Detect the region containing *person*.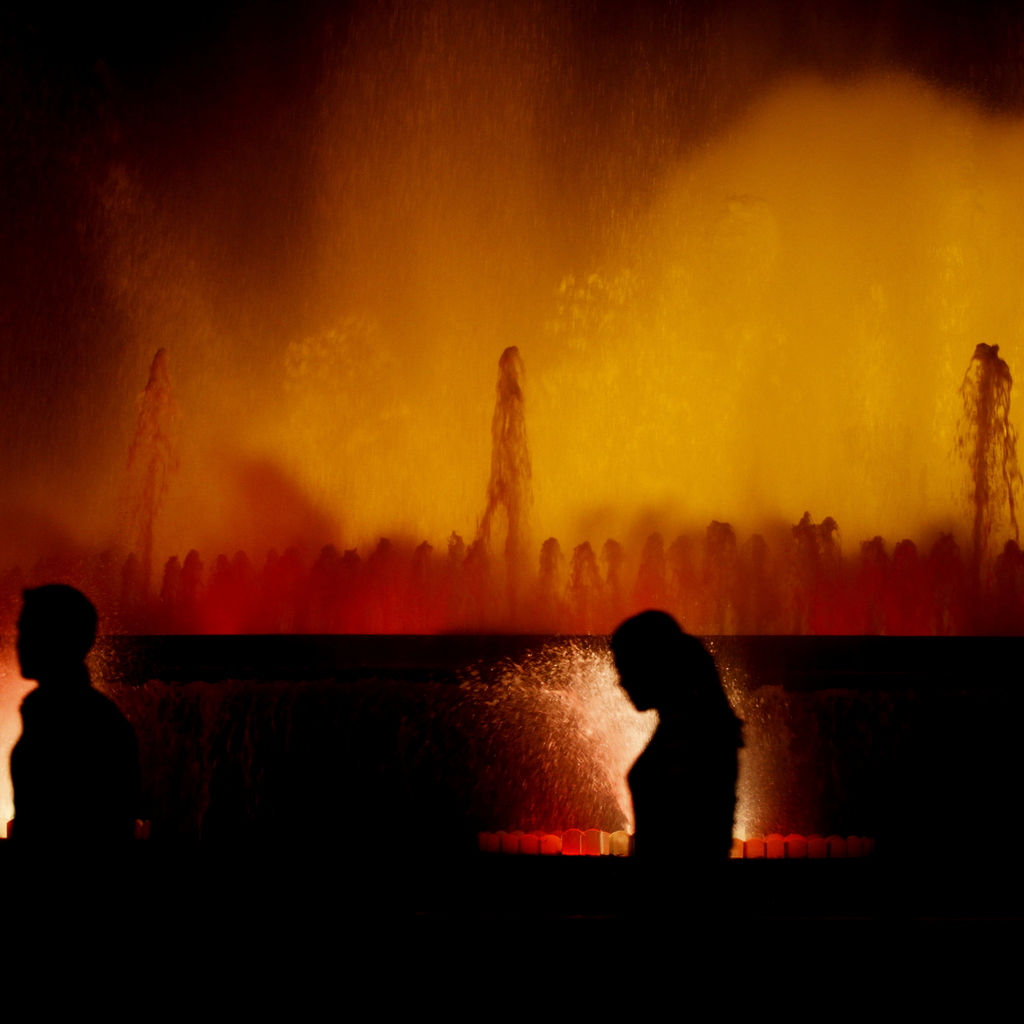
{"left": 11, "top": 576, "right": 114, "bottom": 847}.
